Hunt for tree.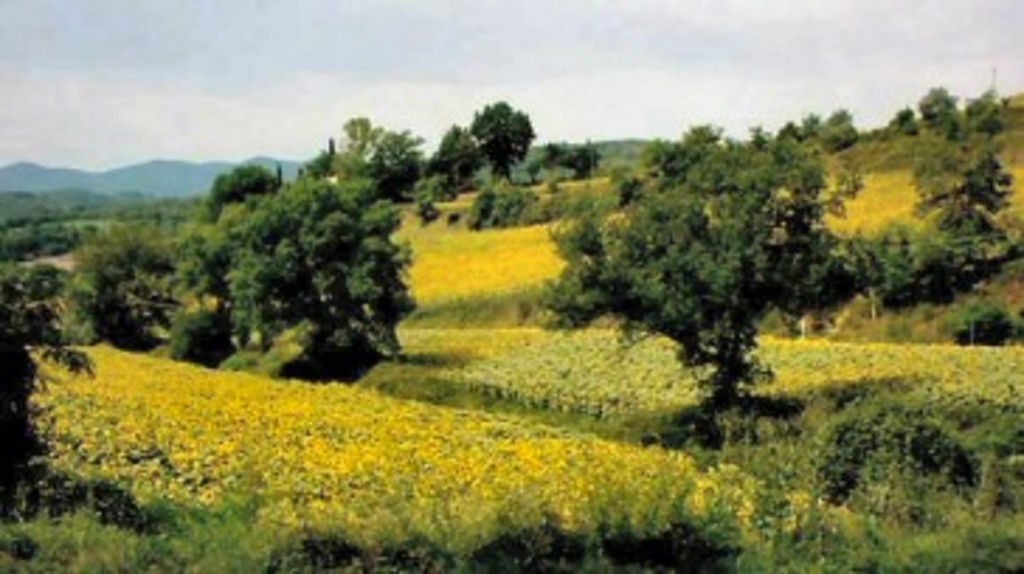
Hunted down at (x1=0, y1=231, x2=132, y2=526).
